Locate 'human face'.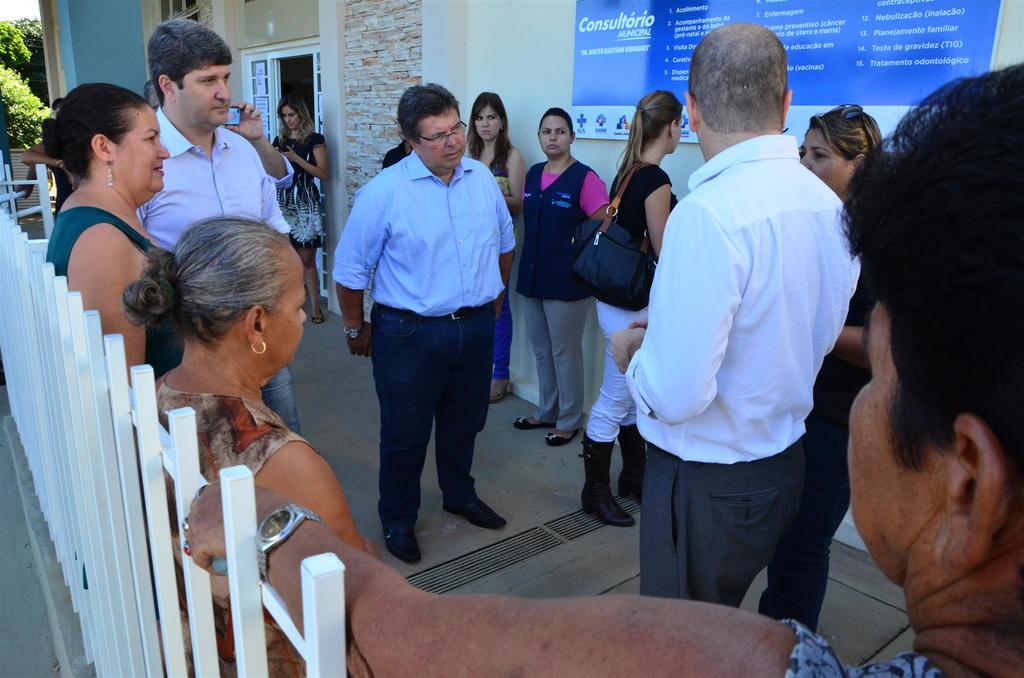
Bounding box: BBox(476, 105, 503, 139).
